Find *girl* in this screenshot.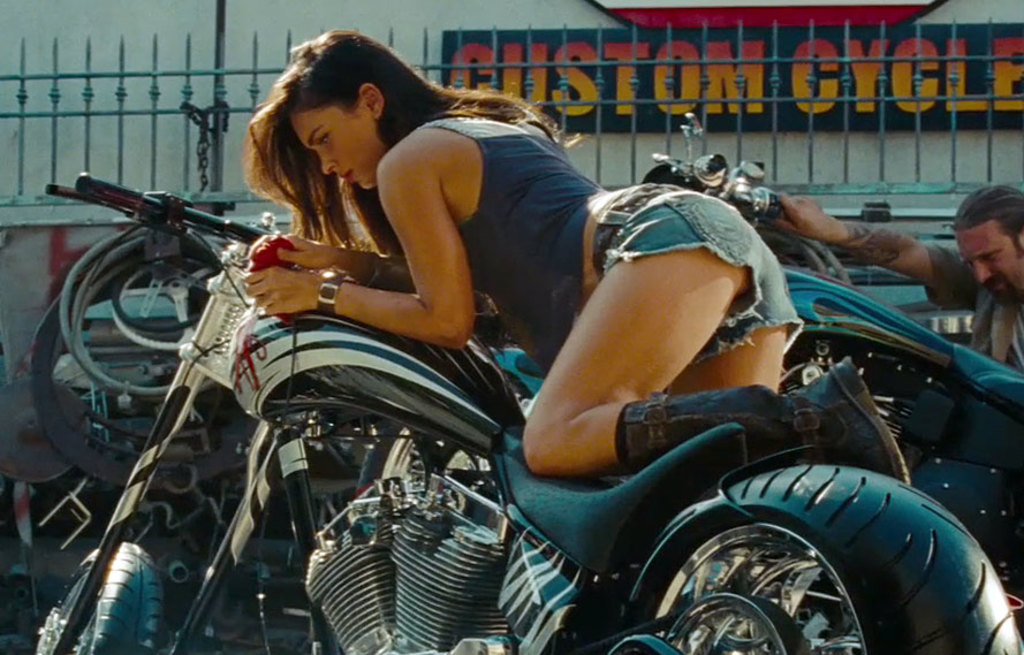
The bounding box for *girl* is rect(246, 26, 912, 483).
